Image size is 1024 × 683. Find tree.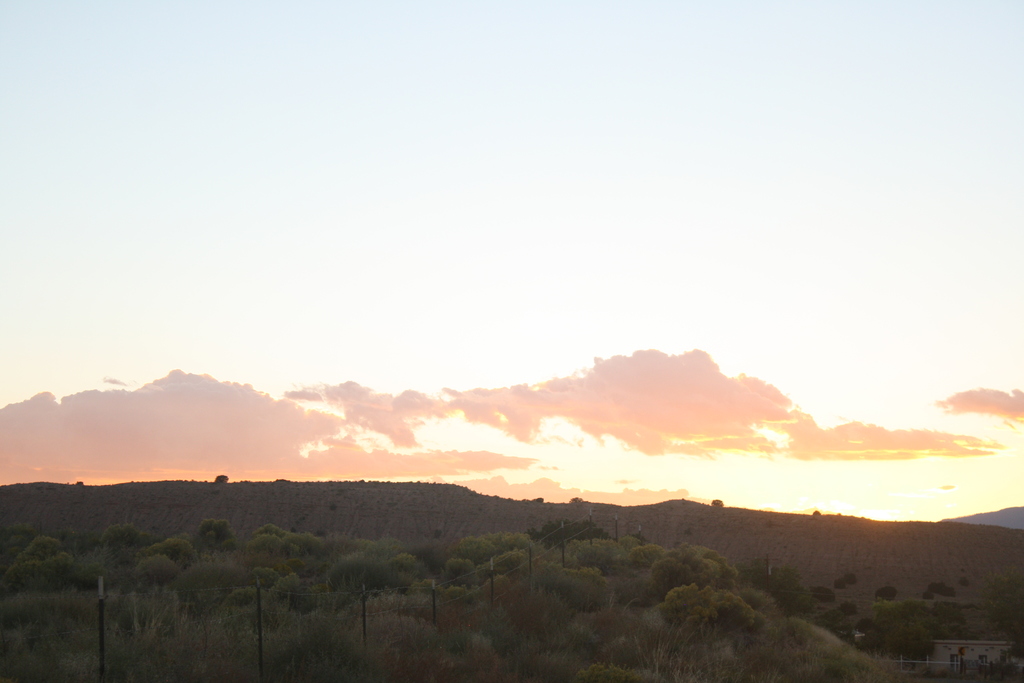
318,552,399,640.
